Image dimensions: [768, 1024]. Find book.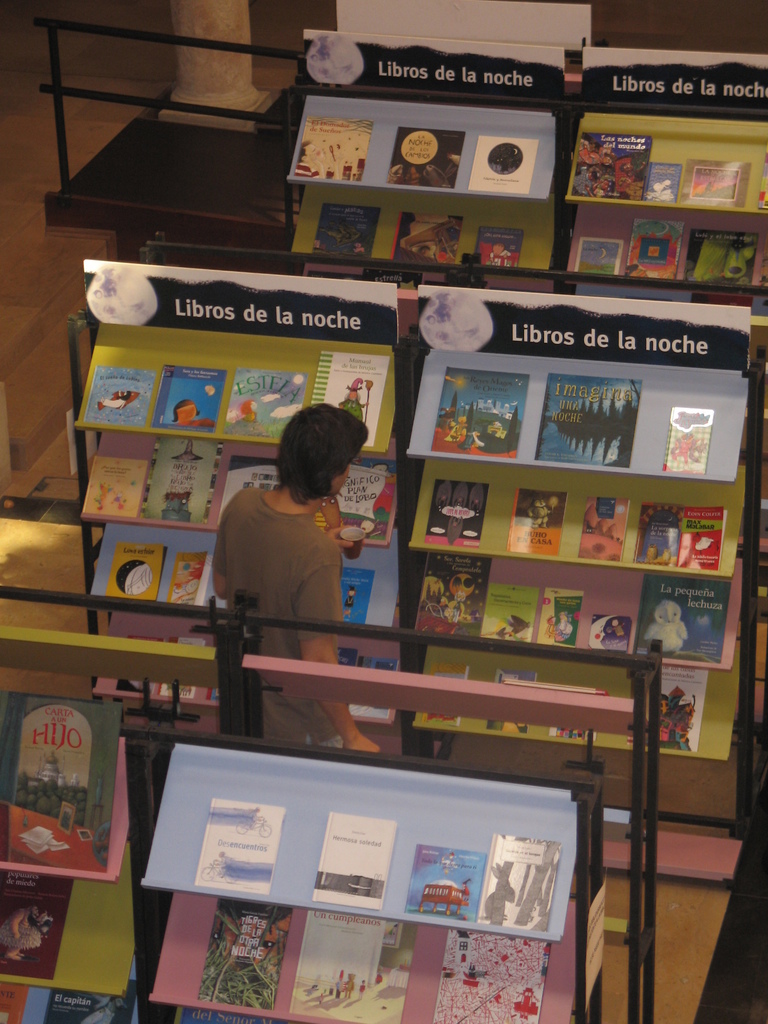
crop(303, 109, 376, 188).
